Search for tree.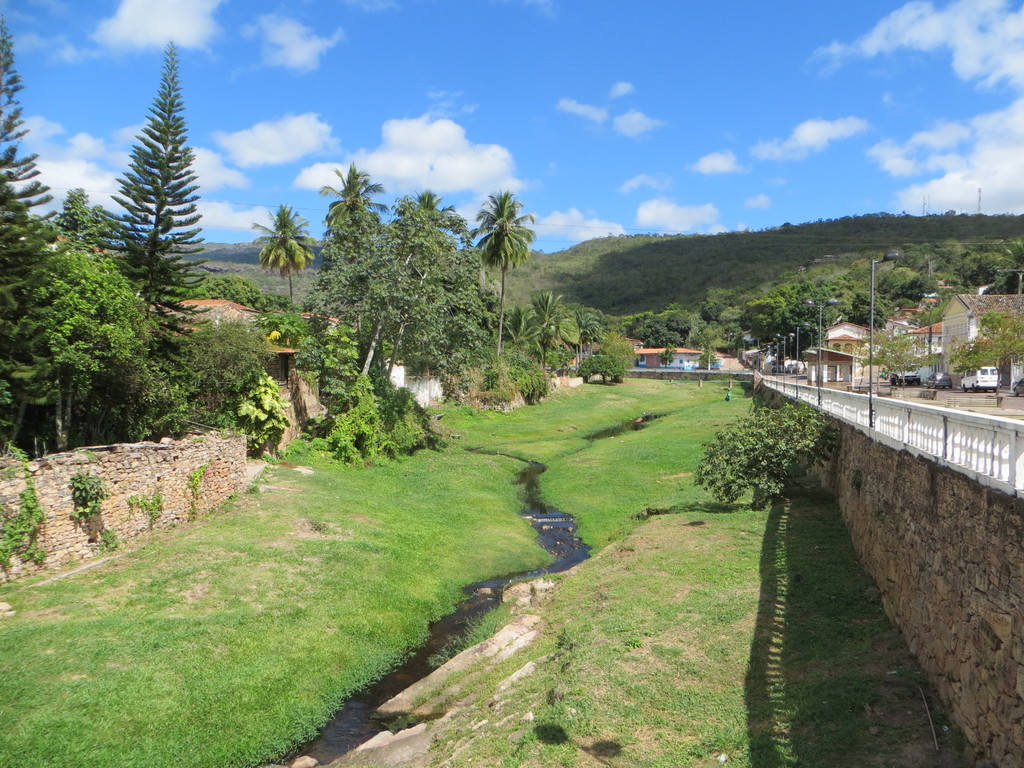
Found at rect(189, 276, 291, 310).
